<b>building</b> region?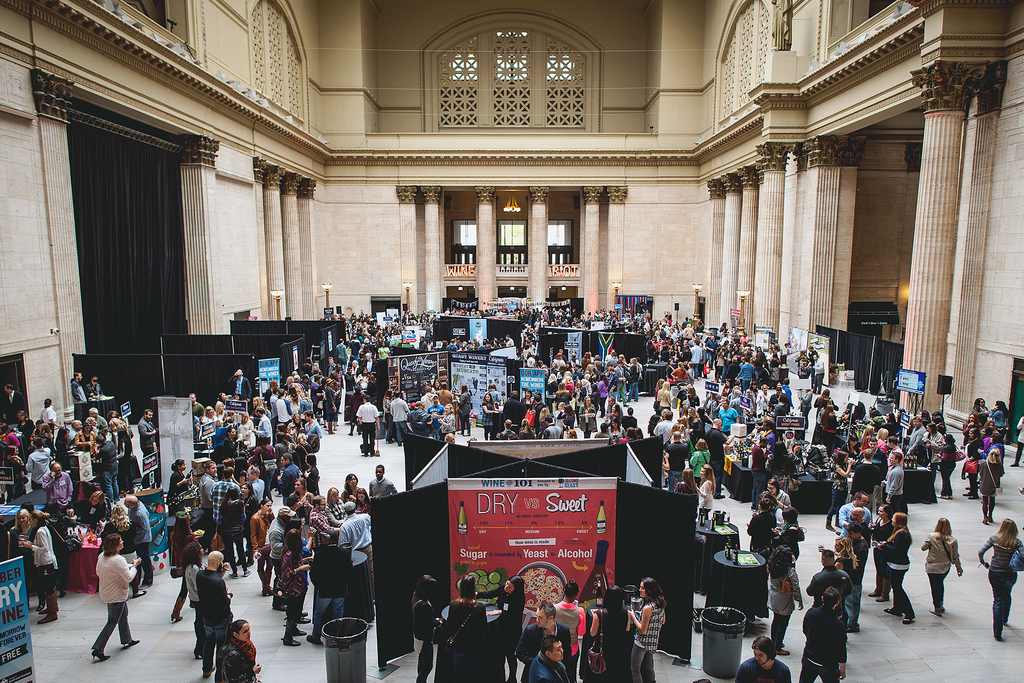
box(0, 0, 1023, 682)
